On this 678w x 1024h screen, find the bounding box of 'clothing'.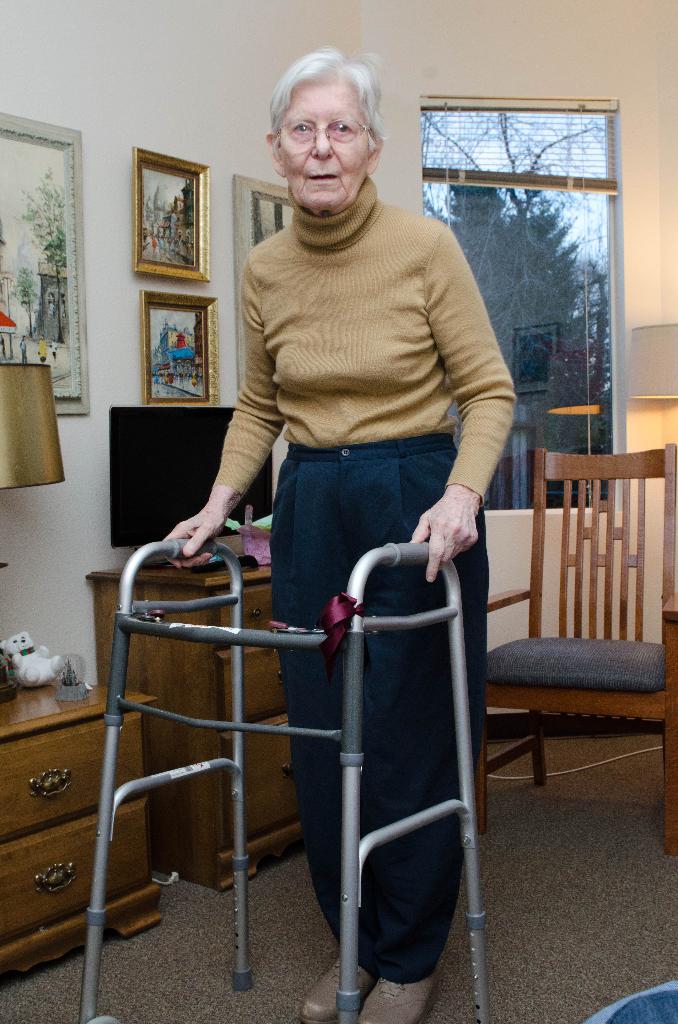
Bounding box: left=50, top=337, right=60, bottom=366.
